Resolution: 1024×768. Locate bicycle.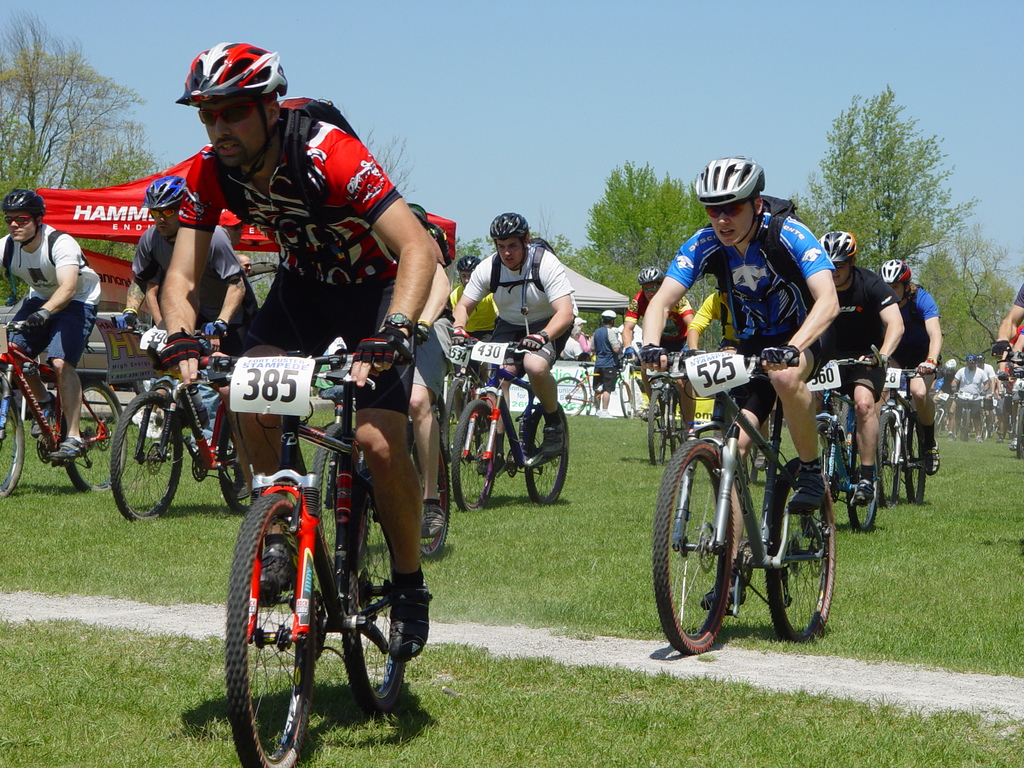
locate(545, 348, 636, 425).
